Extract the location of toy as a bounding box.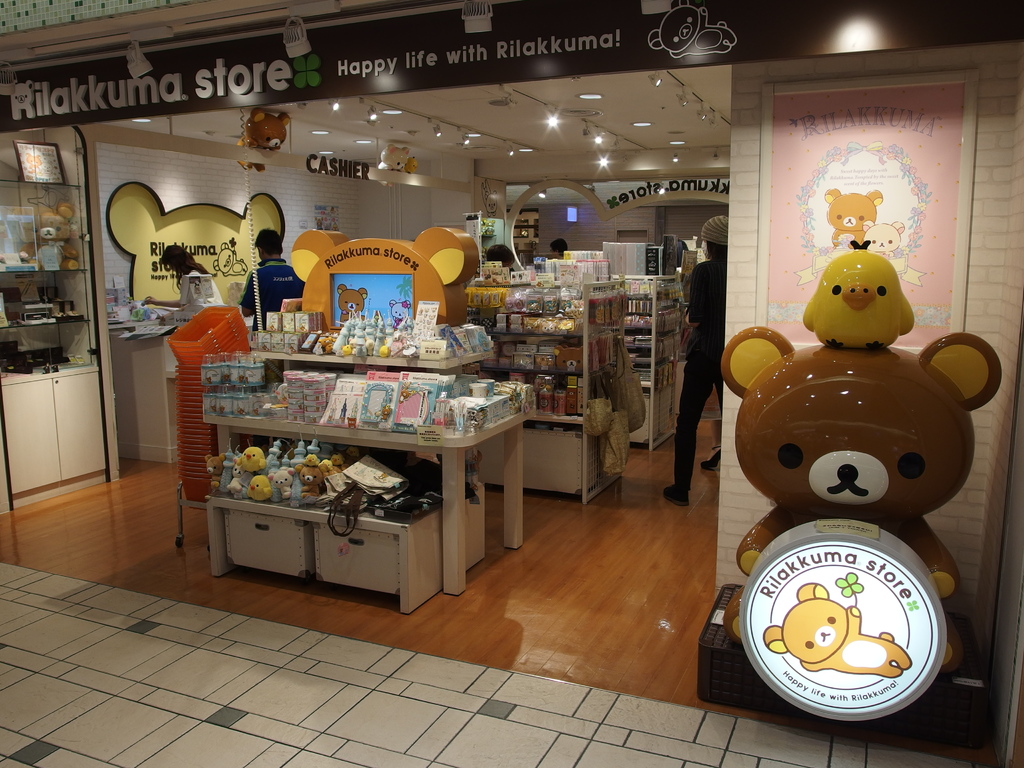
box=[268, 474, 303, 497].
